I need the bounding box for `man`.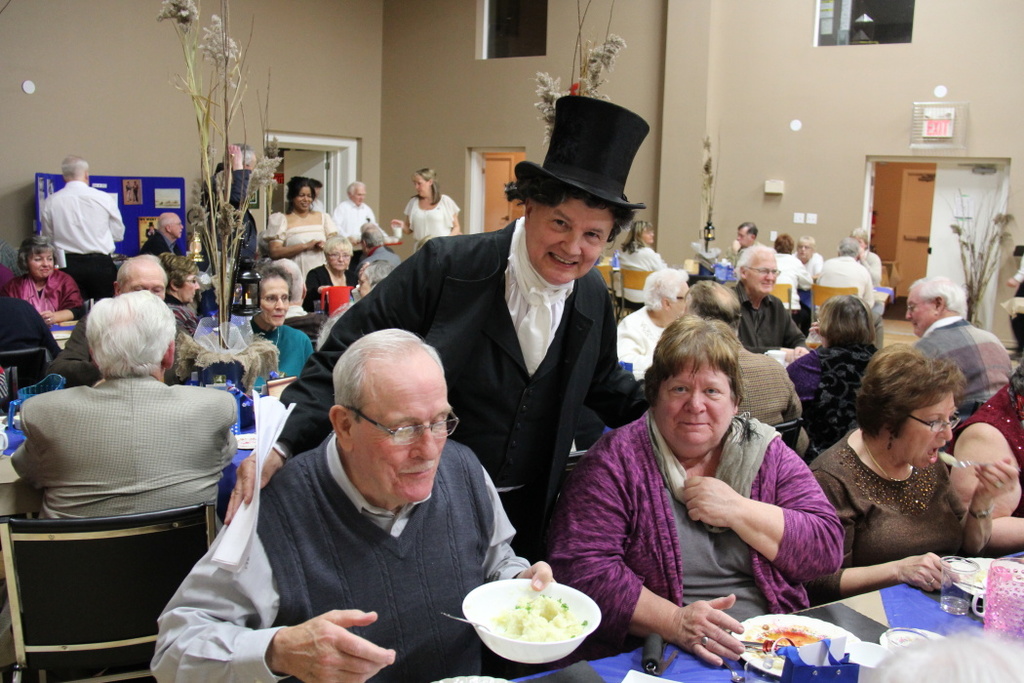
Here it is: x1=792 y1=235 x2=826 y2=273.
